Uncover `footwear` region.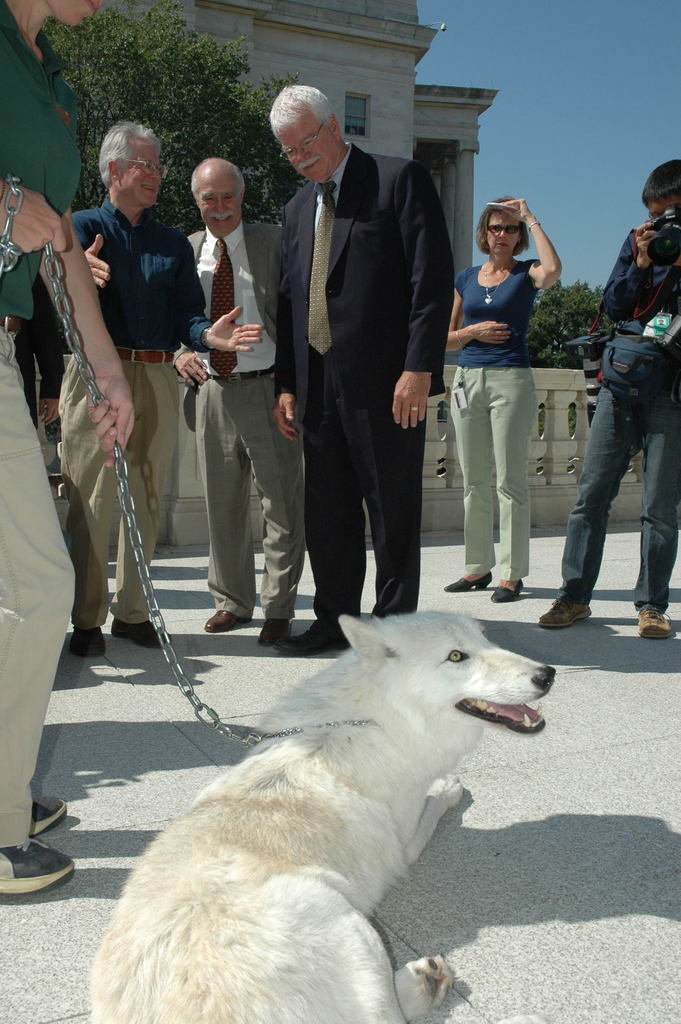
Uncovered: x1=258 y1=618 x2=295 y2=644.
